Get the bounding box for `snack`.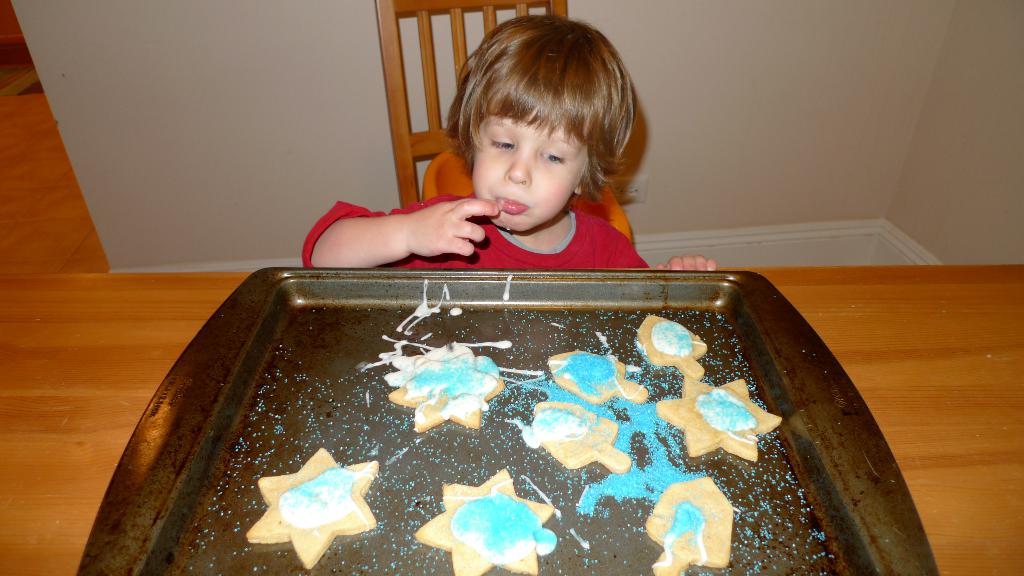
[651, 379, 782, 465].
